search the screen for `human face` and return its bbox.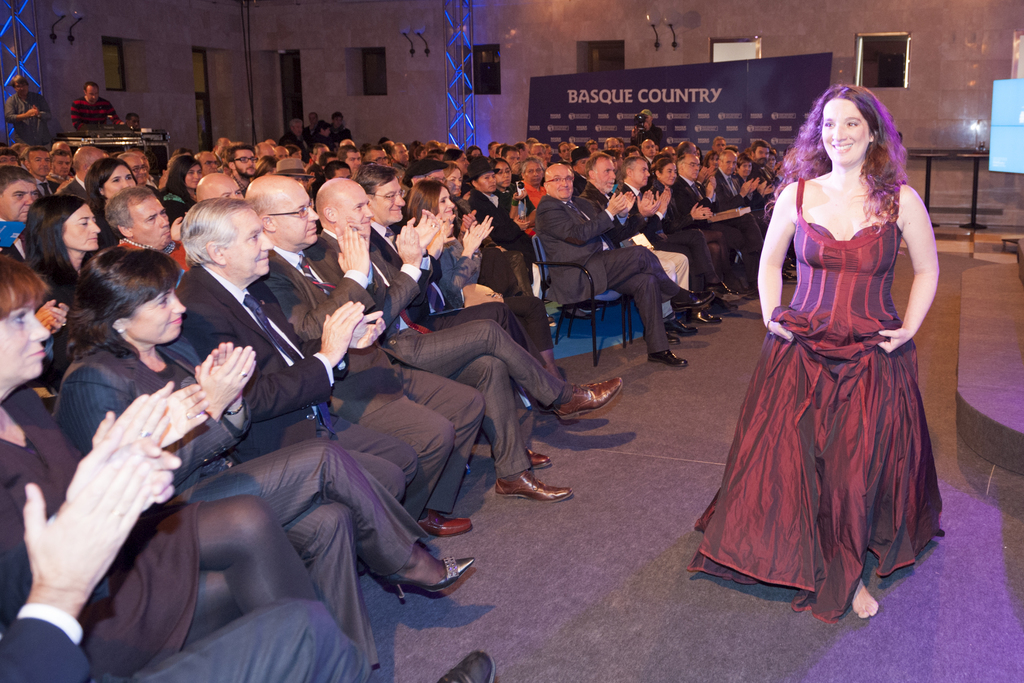
Found: 337:190:372:235.
